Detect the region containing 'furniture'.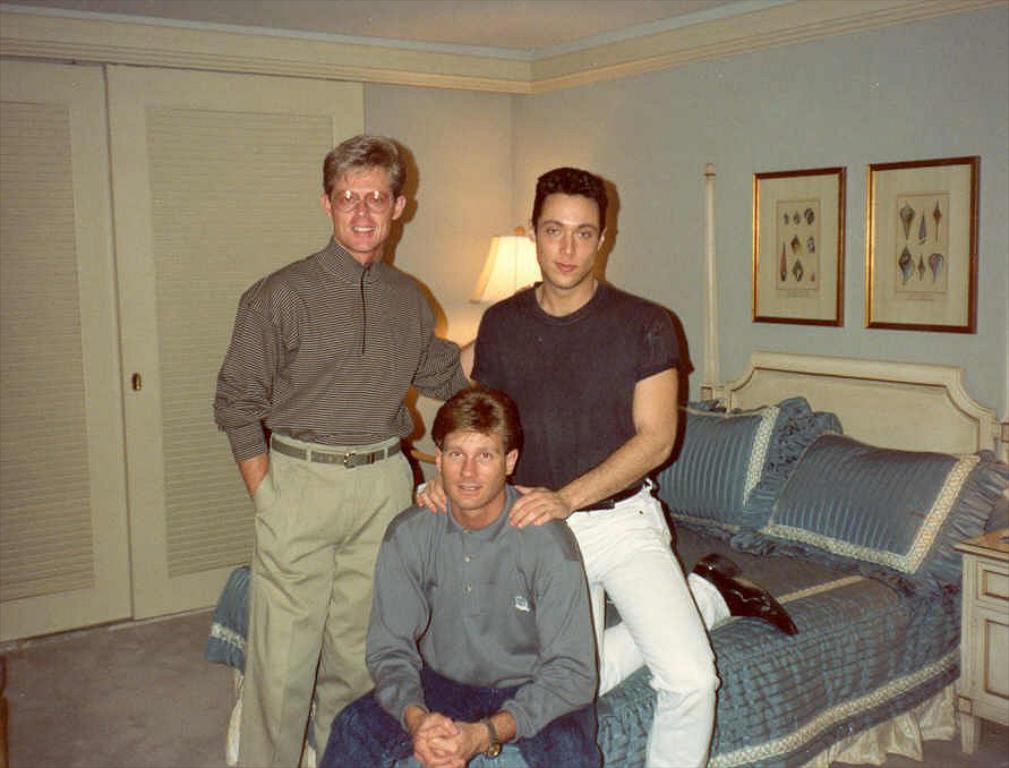
207,163,1008,767.
